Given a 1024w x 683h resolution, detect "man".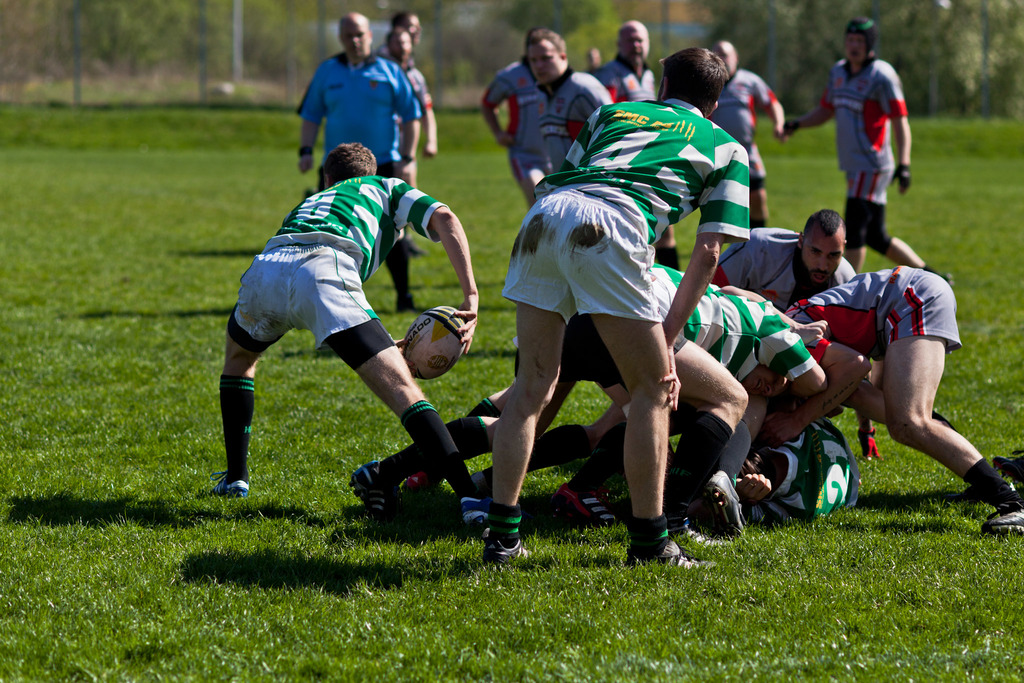
[left=577, top=47, right=598, bottom=69].
